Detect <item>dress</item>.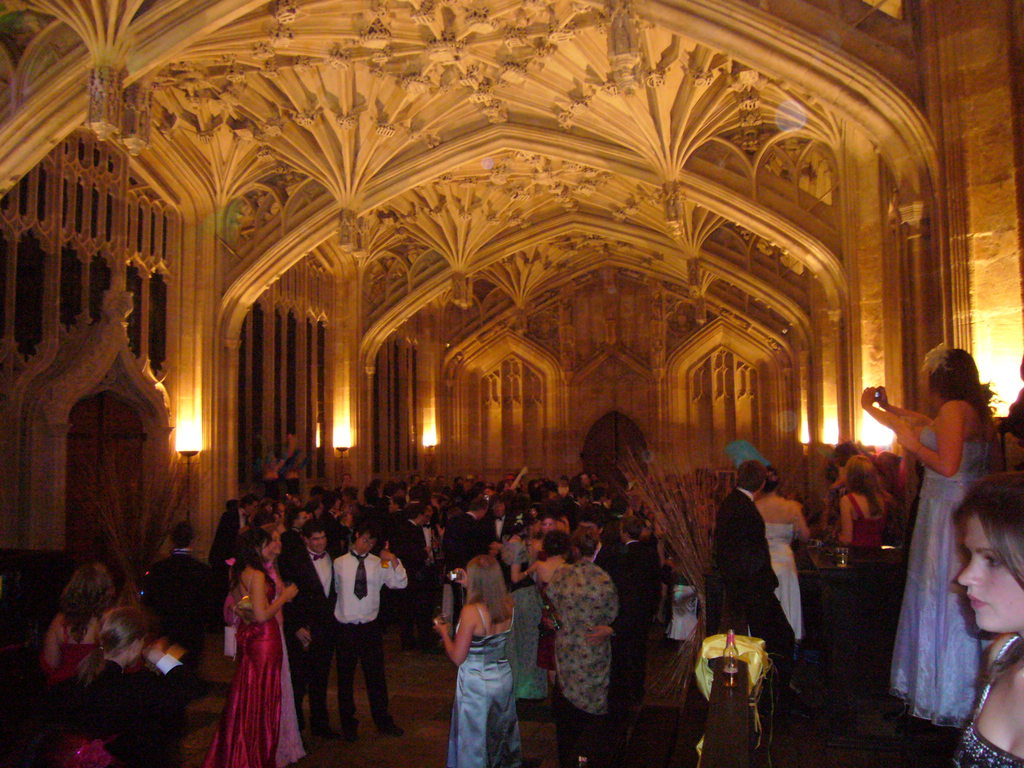
Detected at x1=765, y1=521, x2=800, y2=636.
